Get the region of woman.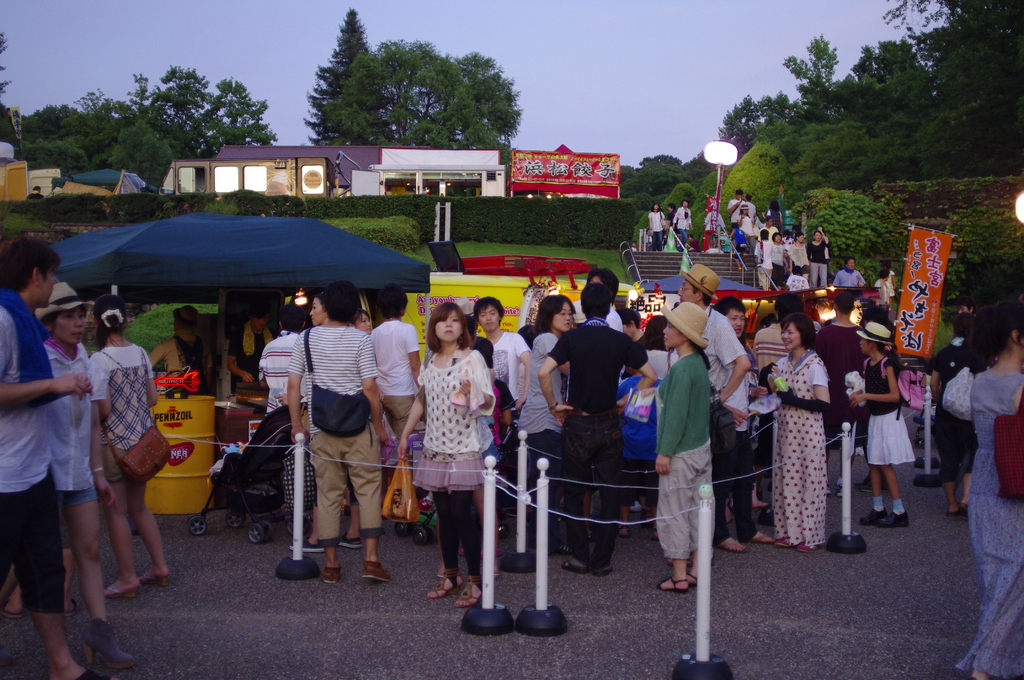
left=808, top=228, right=832, bottom=290.
